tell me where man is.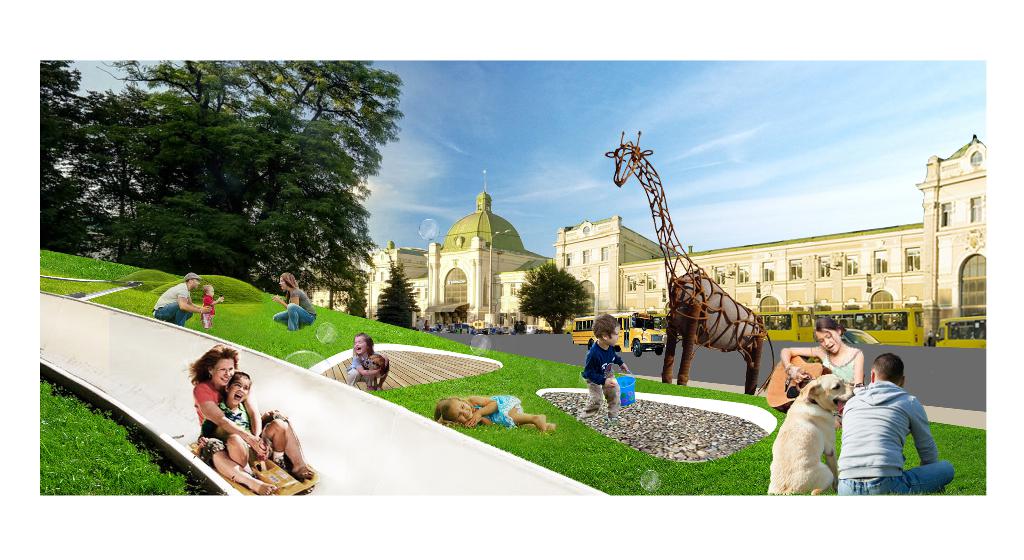
man is at left=832, top=358, right=964, bottom=495.
